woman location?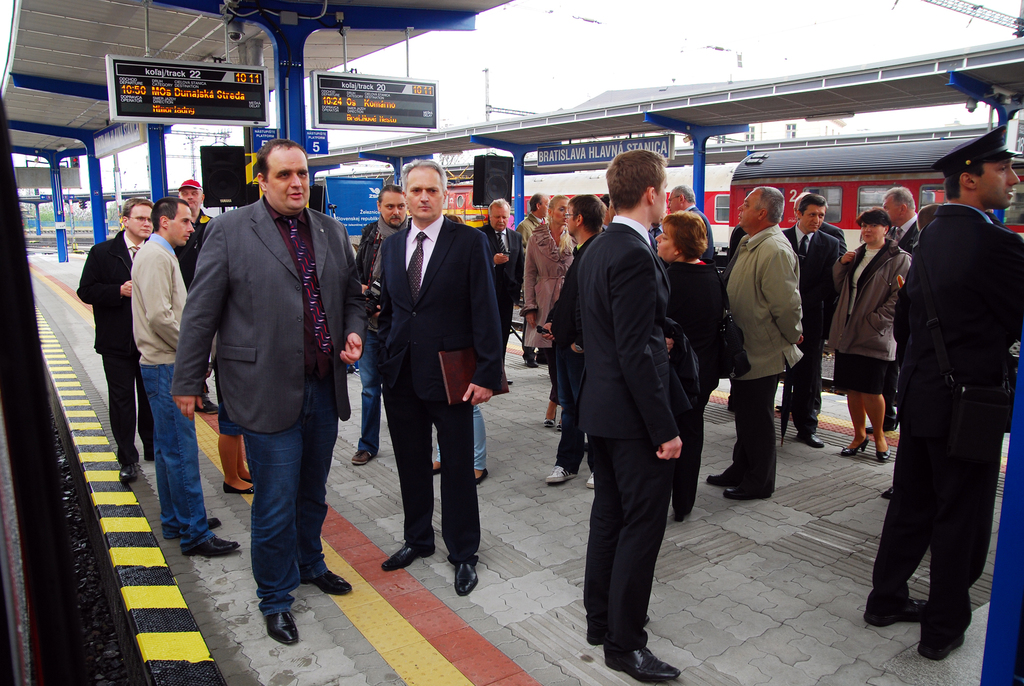
pyautogui.locateOnScreen(829, 207, 913, 458)
